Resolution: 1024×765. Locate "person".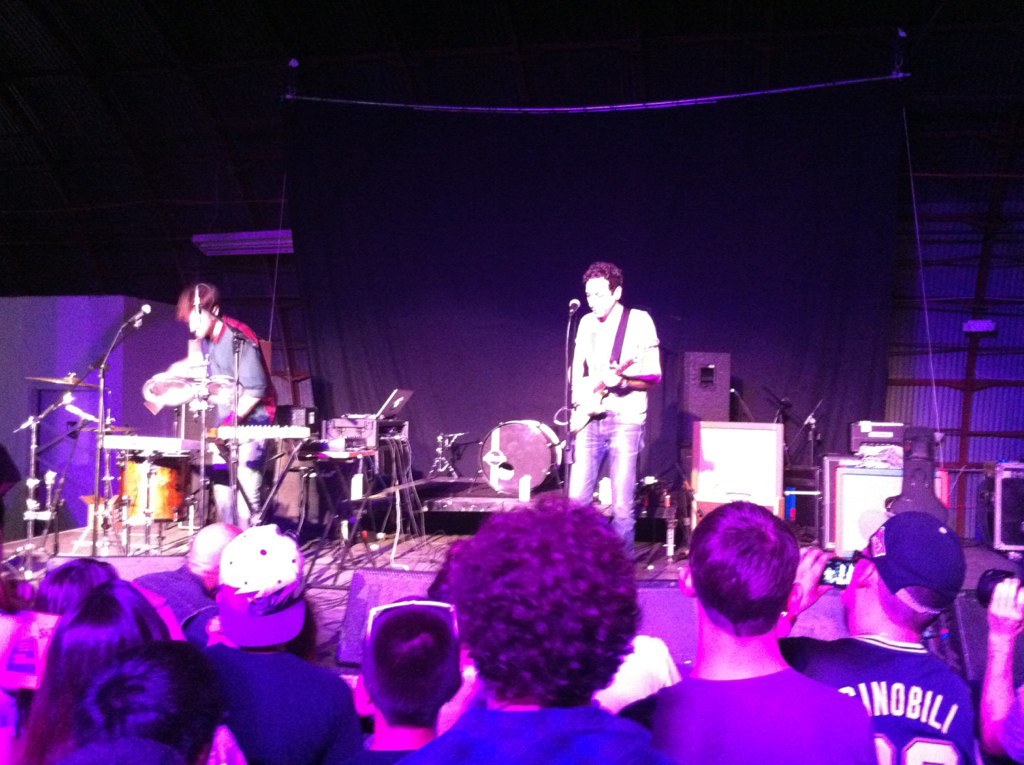
{"x1": 18, "y1": 581, "x2": 157, "y2": 764}.
